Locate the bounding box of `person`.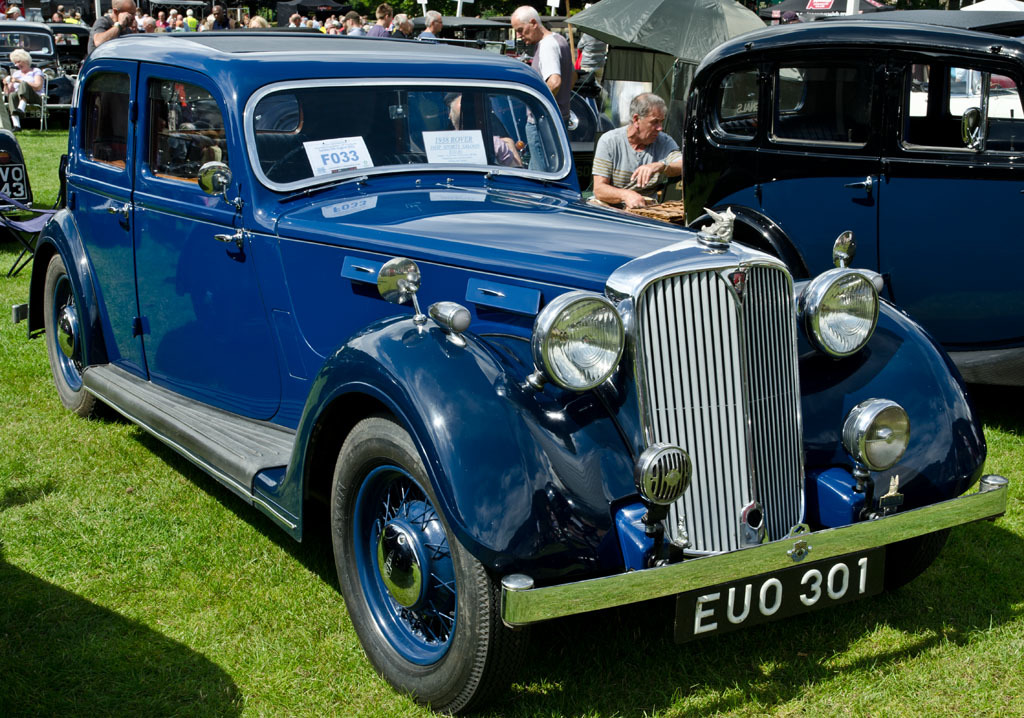
Bounding box: (376, 0, 391, 33).
